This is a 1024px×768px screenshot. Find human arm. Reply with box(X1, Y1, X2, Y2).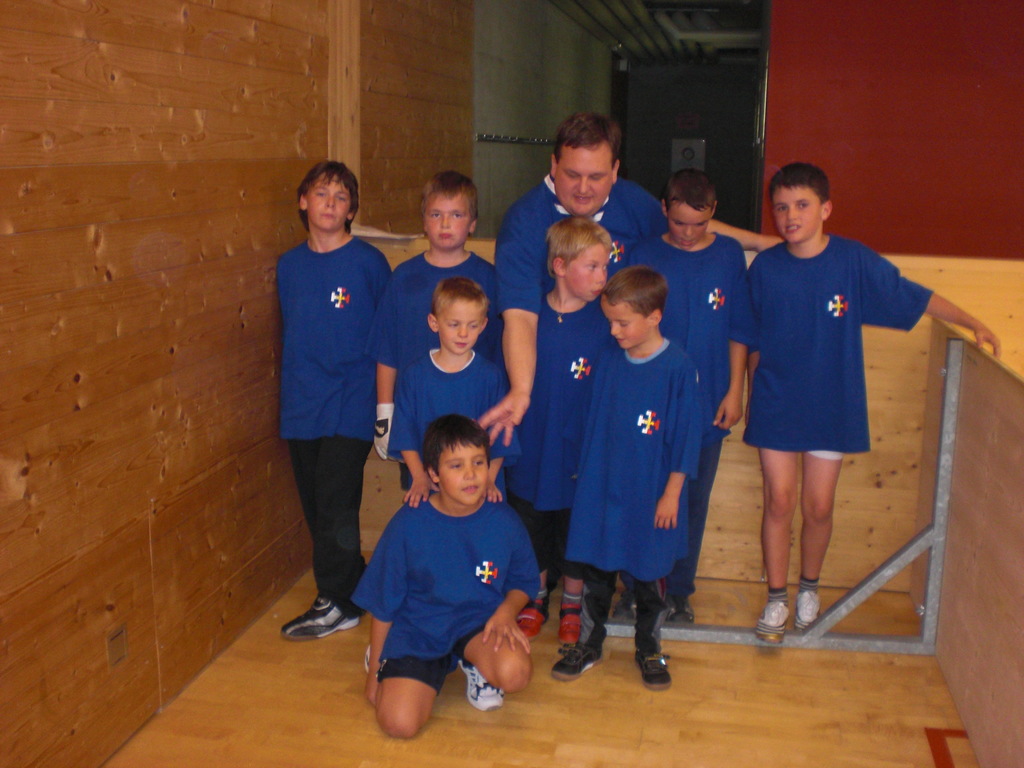
box(476, 495, 548, 659).
